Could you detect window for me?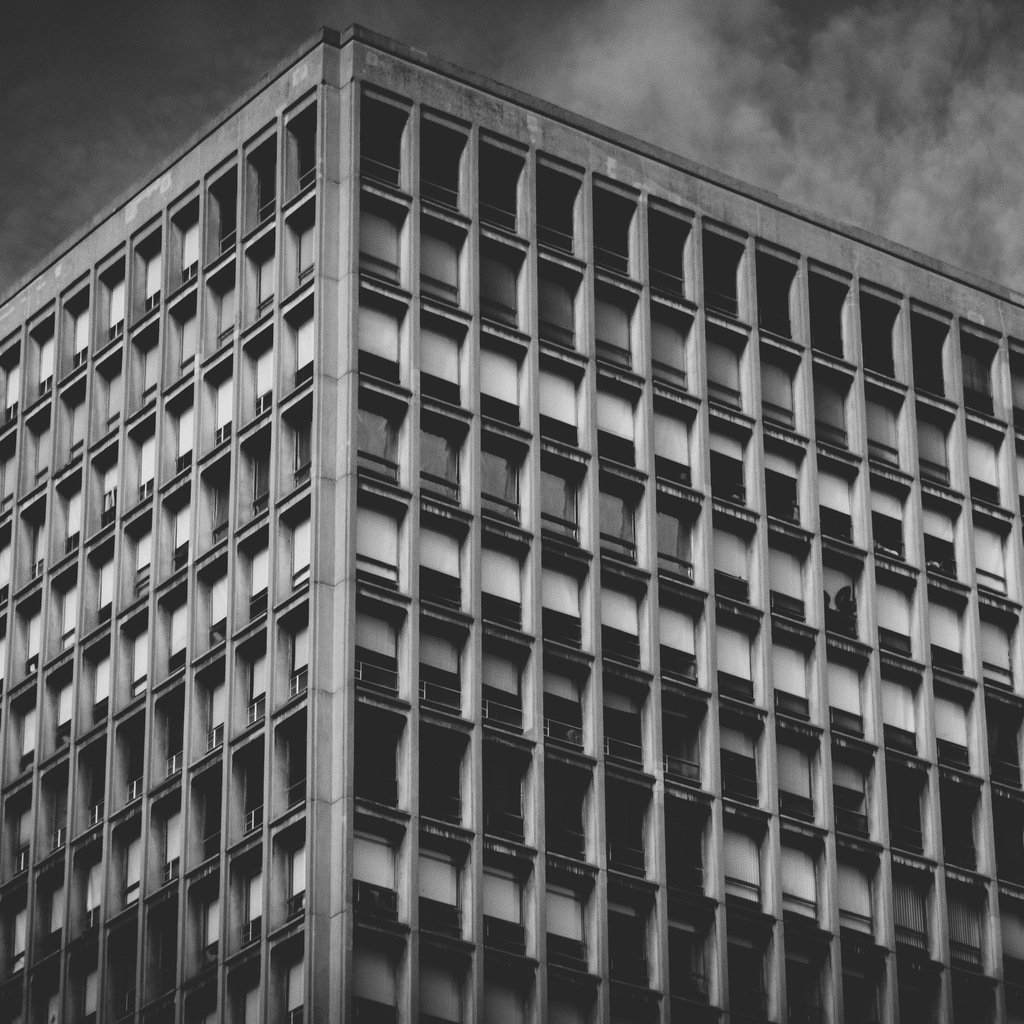
Detection result: (547, 769, 593, 872).
